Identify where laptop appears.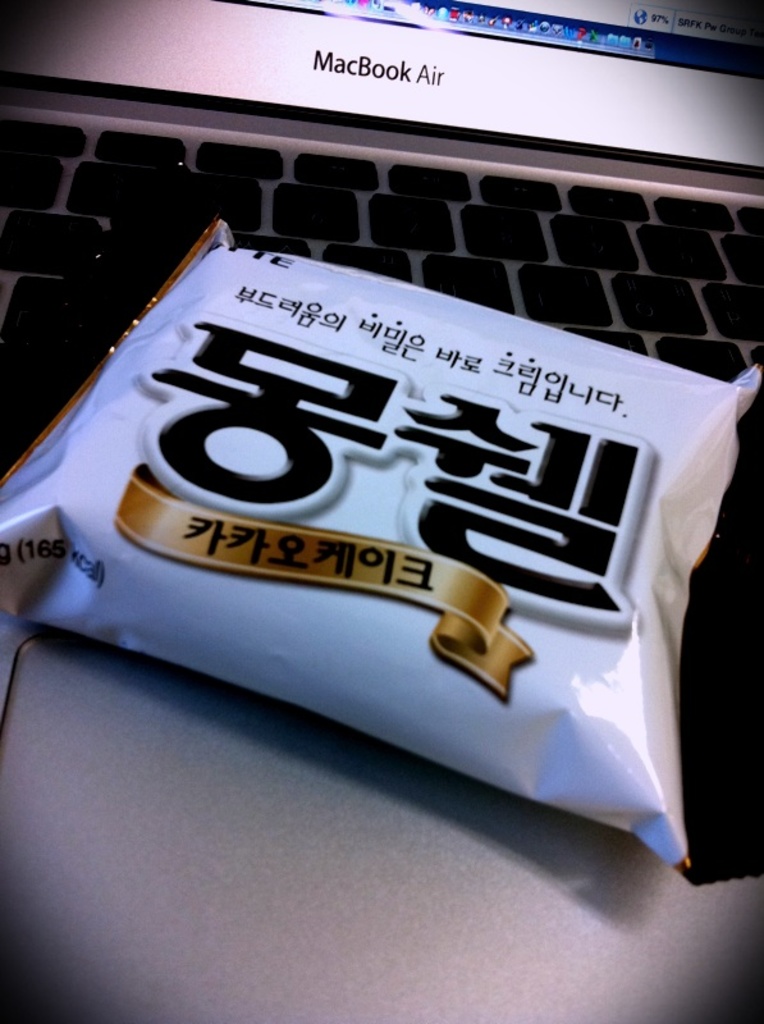
Appears at box(0, 0, 763, 1023).
